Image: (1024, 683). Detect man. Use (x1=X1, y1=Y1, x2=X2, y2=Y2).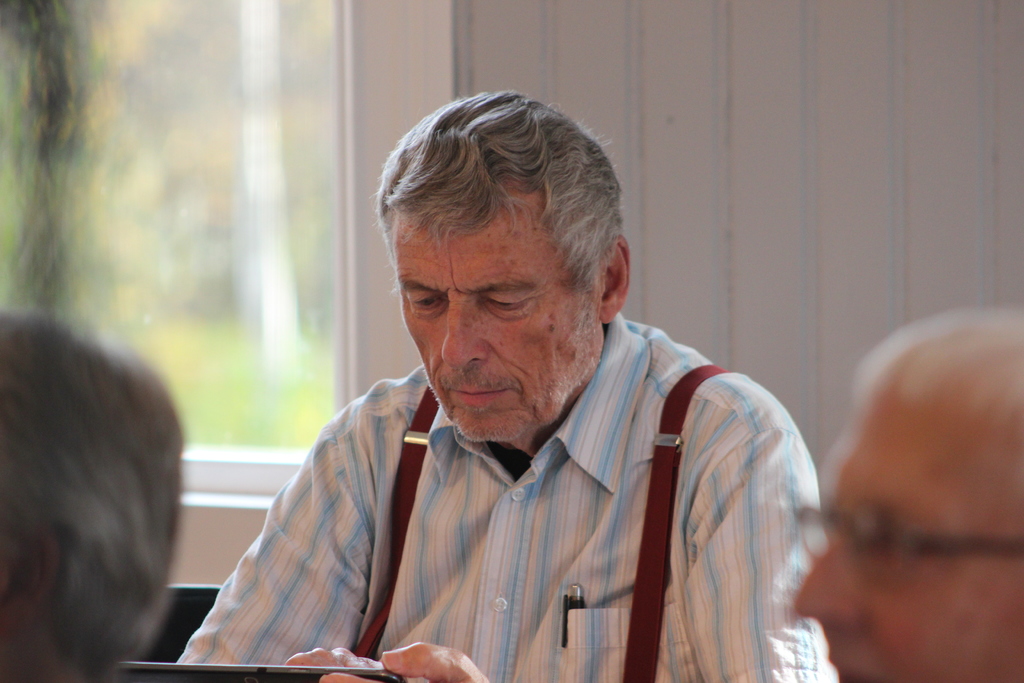
(x1=175, y1=91, x2=857, y2=665).
